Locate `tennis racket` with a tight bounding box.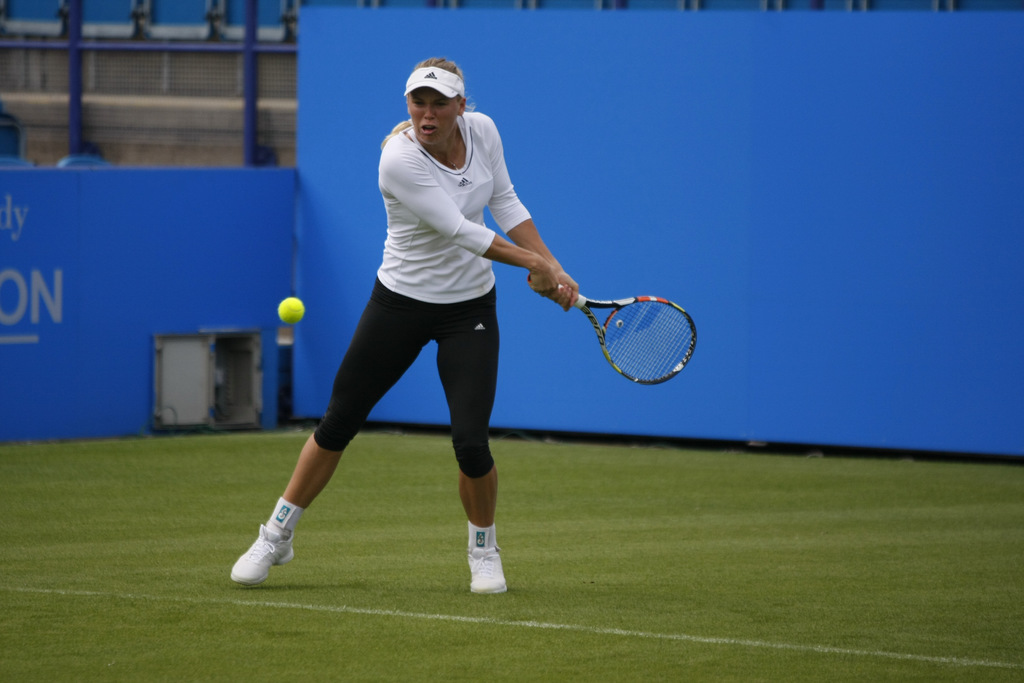
l=525, t=273, r=698, b=387.
